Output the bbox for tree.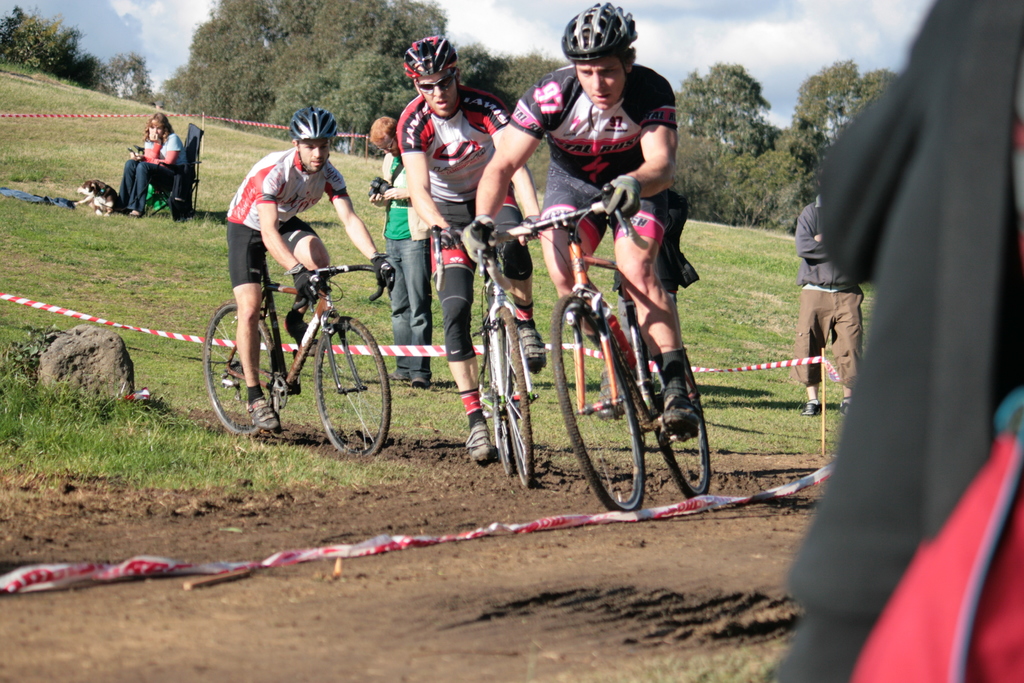
<bbox>673, 56, 897, 231</bbox>.
